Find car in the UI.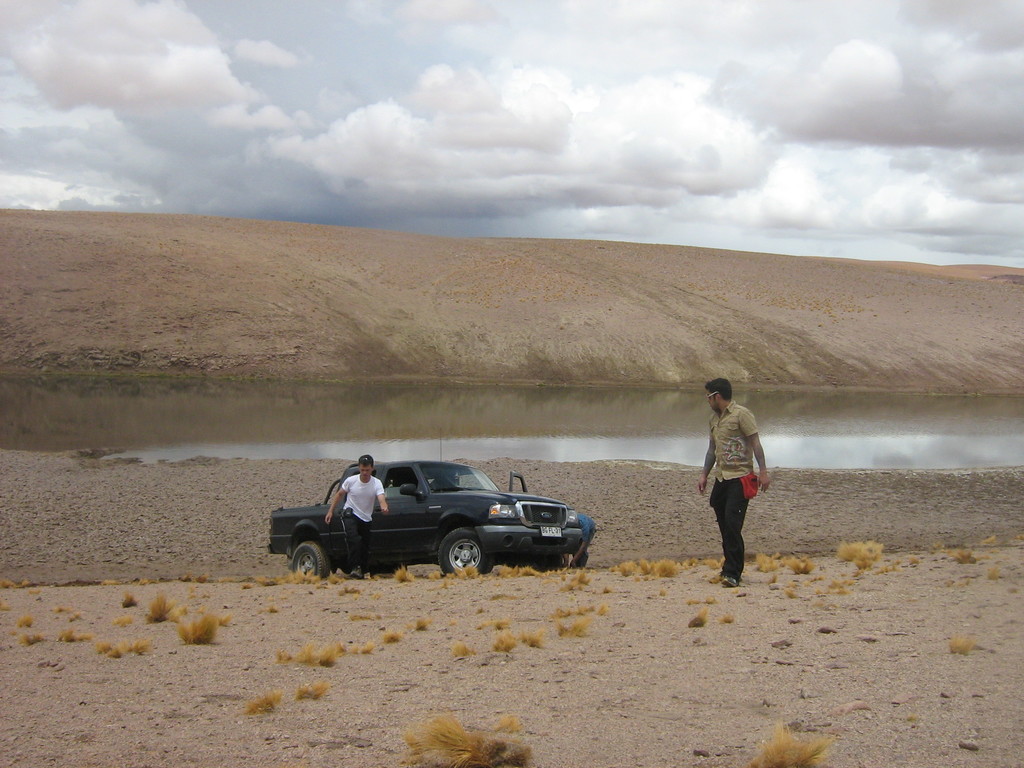
UI element at bbox=[292, 465, 598, 585].
